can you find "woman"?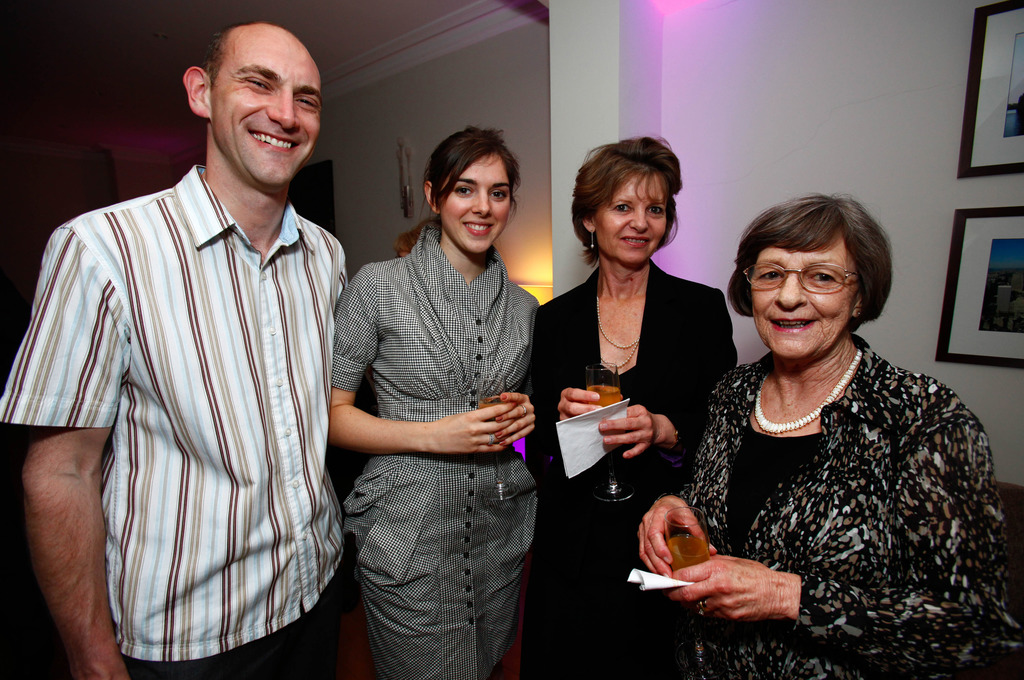
Yes, bounding box: box=[530, 135, 737, 679].
